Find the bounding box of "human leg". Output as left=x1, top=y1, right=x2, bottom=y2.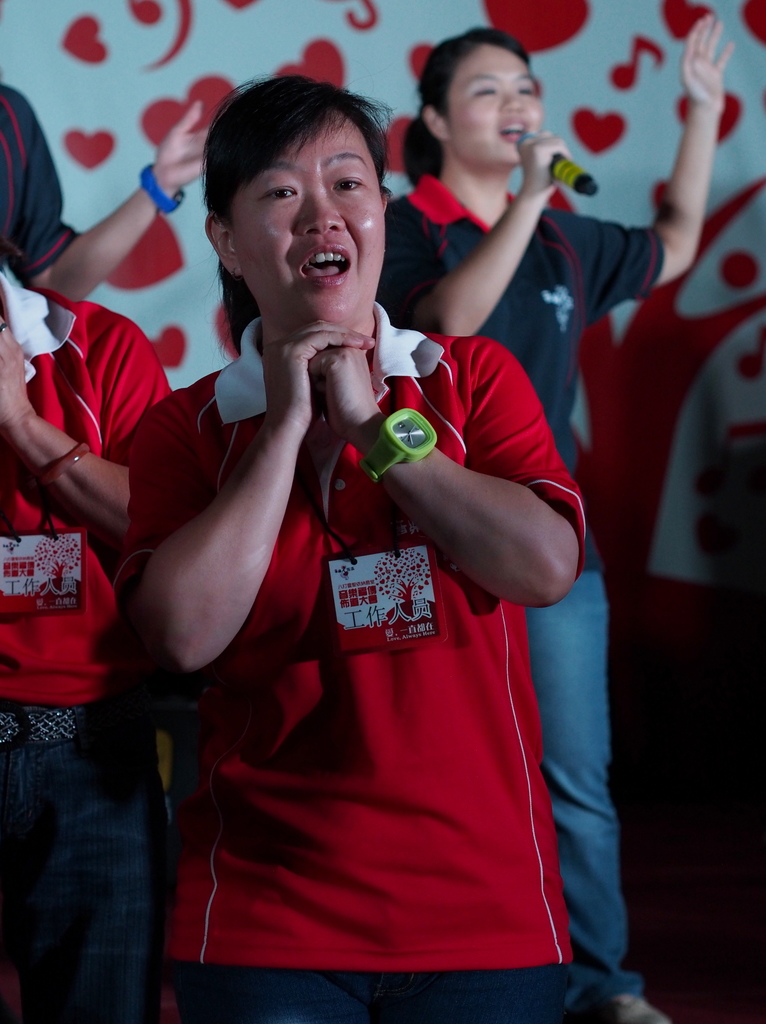
left=0, top=703, right=193, bottom=1021.
